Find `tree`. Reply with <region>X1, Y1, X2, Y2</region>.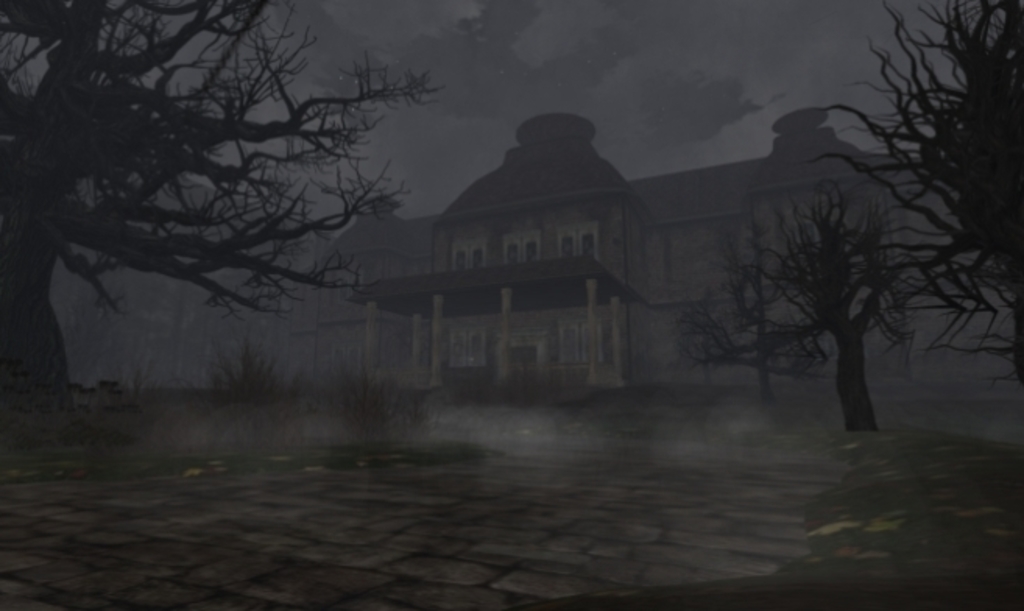
<region>28, 6, 460, 429</region>.
